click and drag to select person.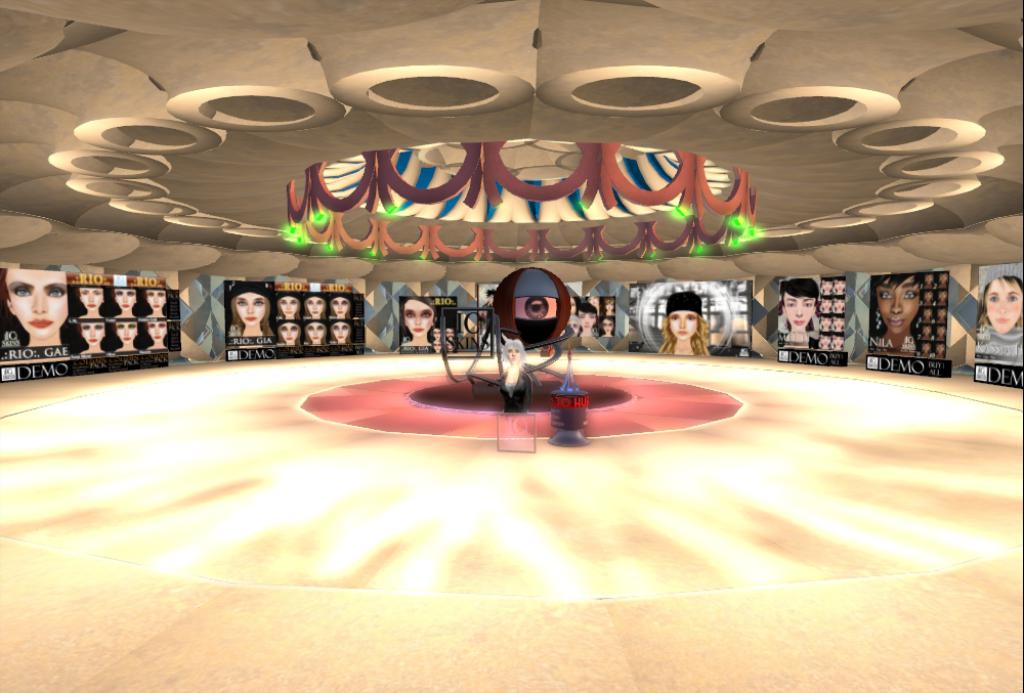
Selection: bbox=[1, 269, 69, 347].
